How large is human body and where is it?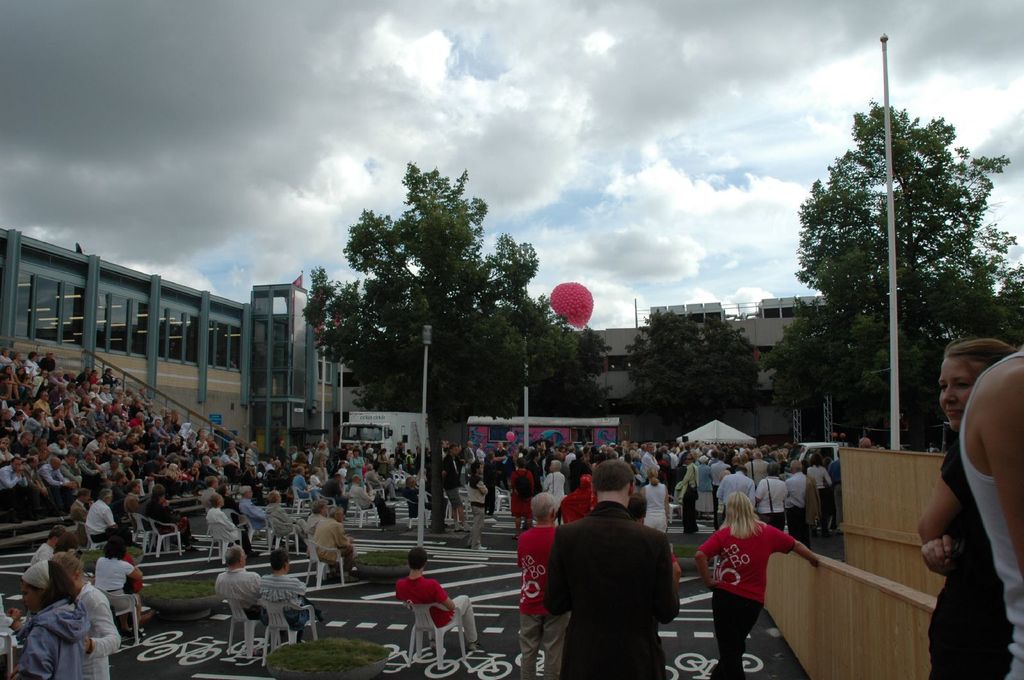
Bounding box: detection(479, 441, 484, 459).
